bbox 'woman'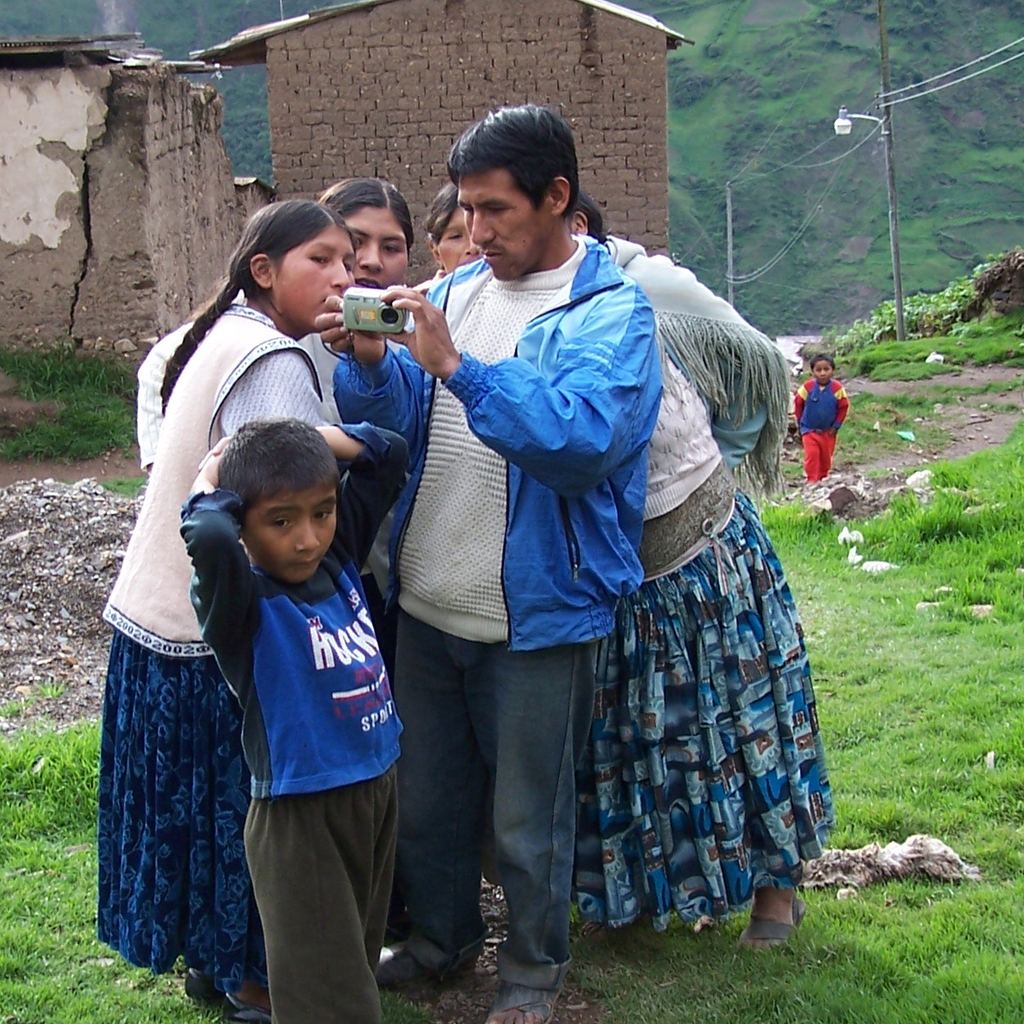
<region>131, 164, 433, 662</region>
